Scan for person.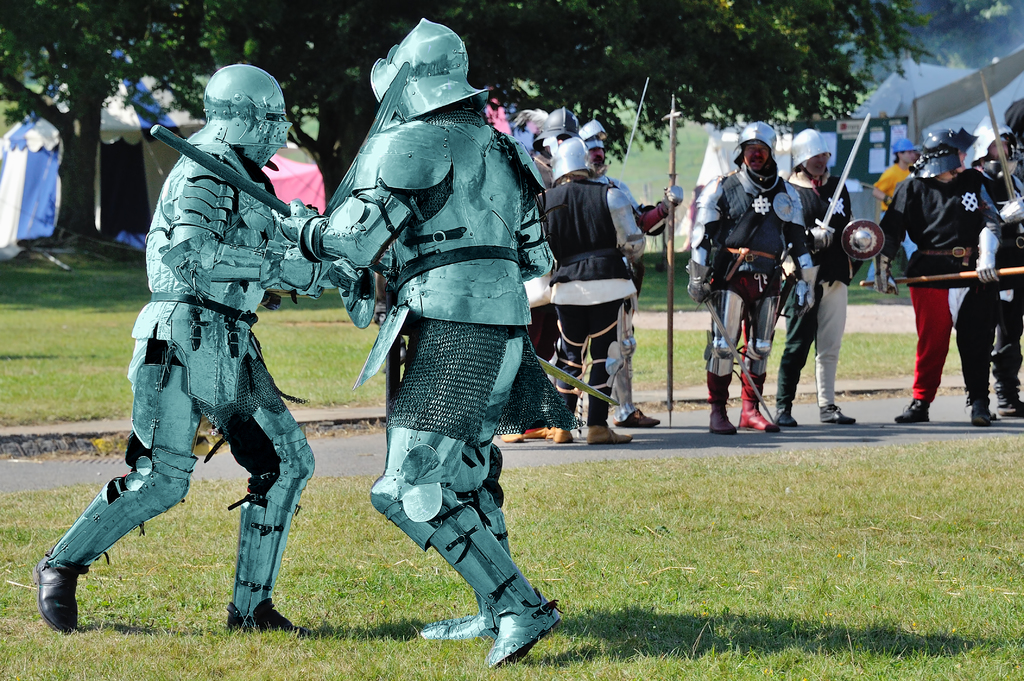
Scan result: [908,112,1000,429].
